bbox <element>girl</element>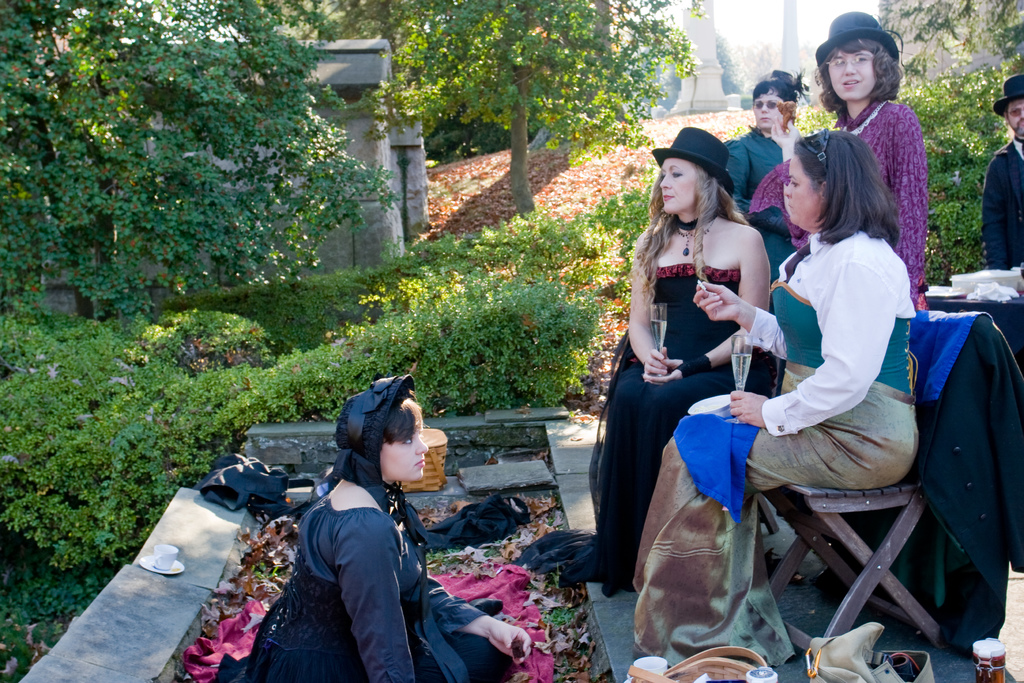
(x1=743, y1=13, x2=934, y2=323)
